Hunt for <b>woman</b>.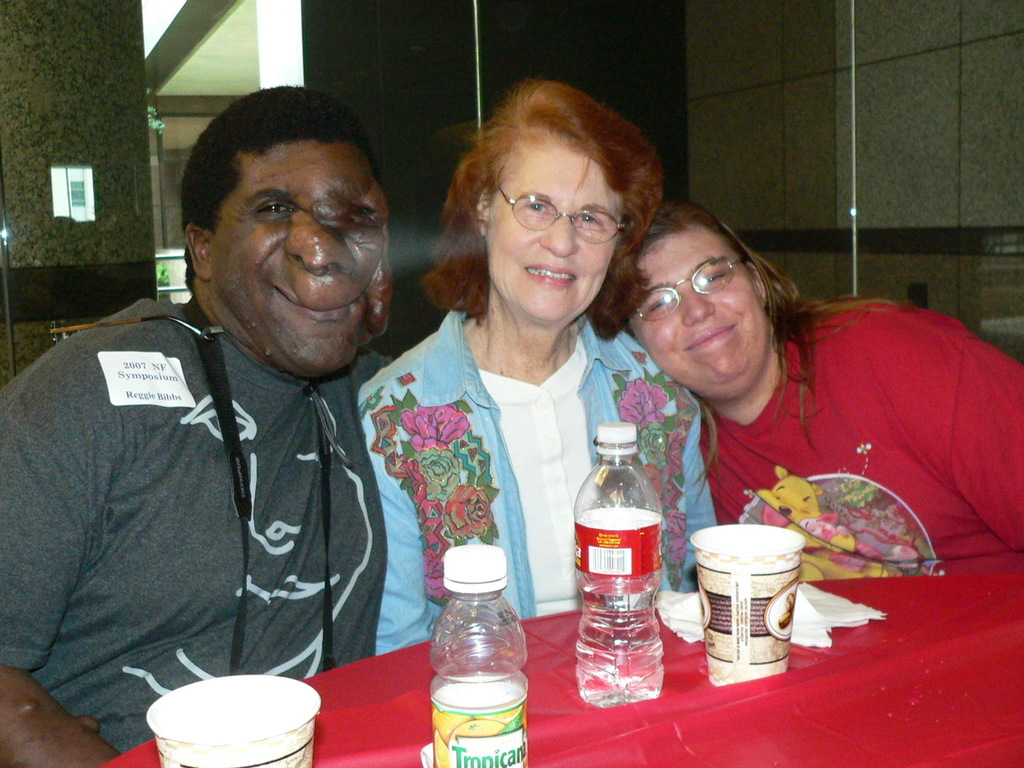
Hunted down at (358, 111, 662, 662).
